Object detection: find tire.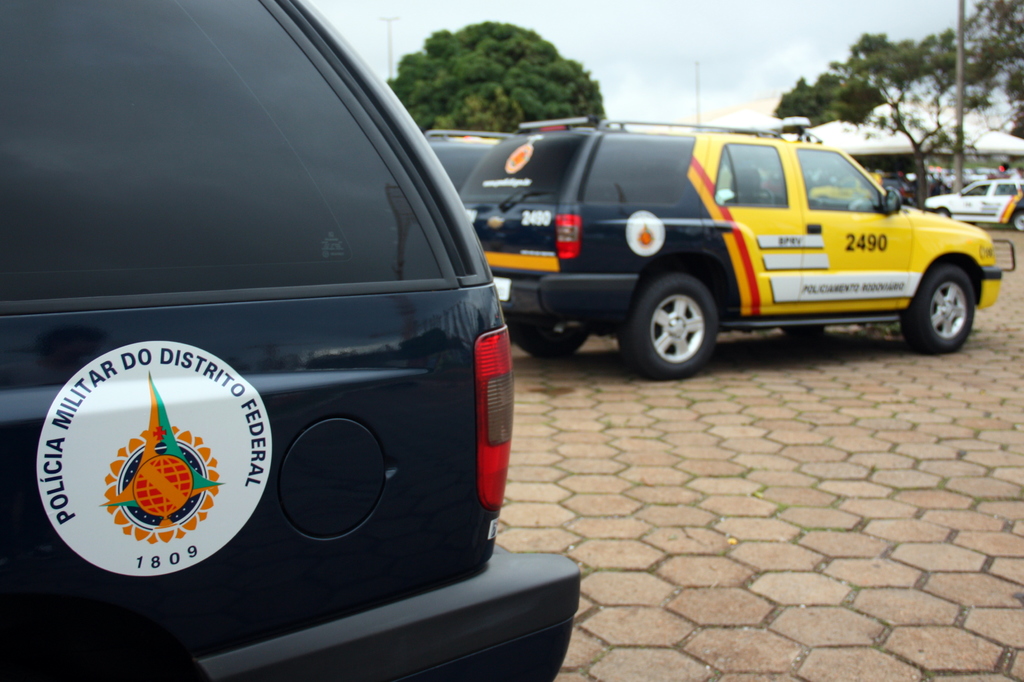
<region>937, 205, 950, 219</region>.
